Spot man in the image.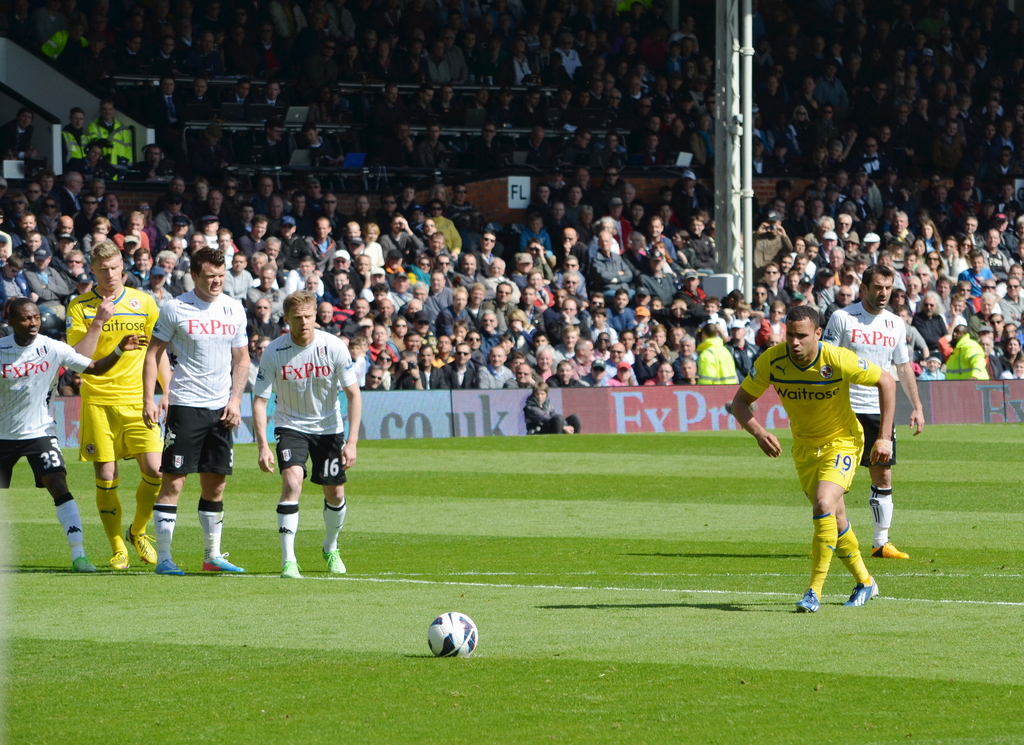
man found at 853/136/889/176.
